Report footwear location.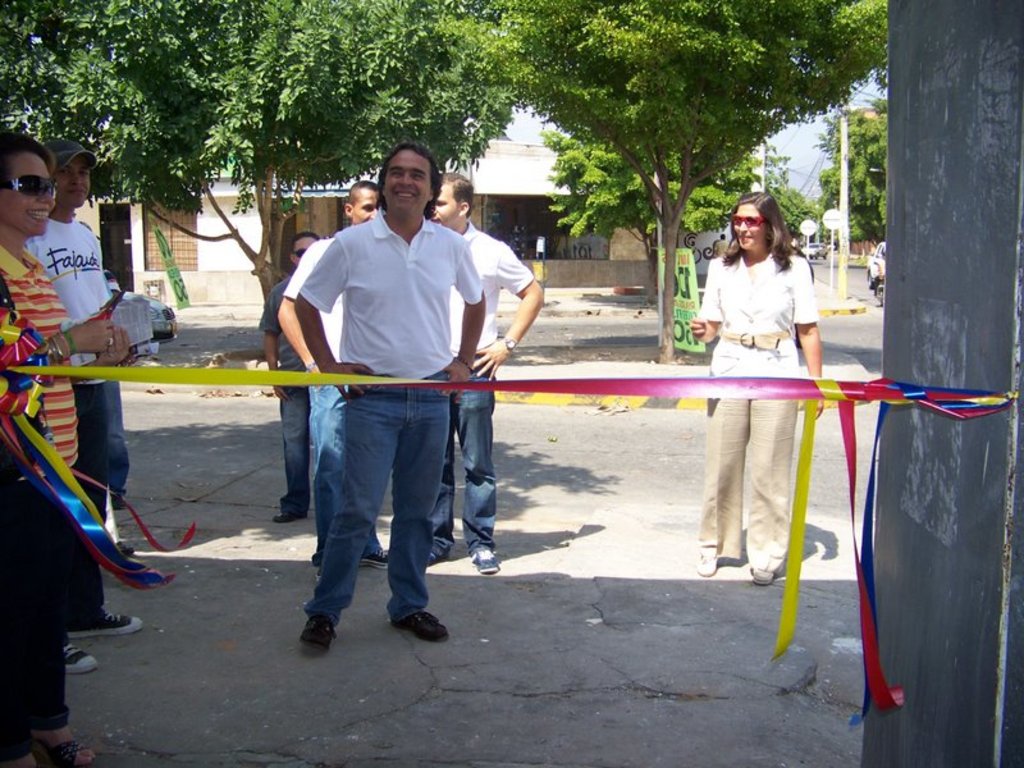
Report: detection(266, 509, 311, 526).
